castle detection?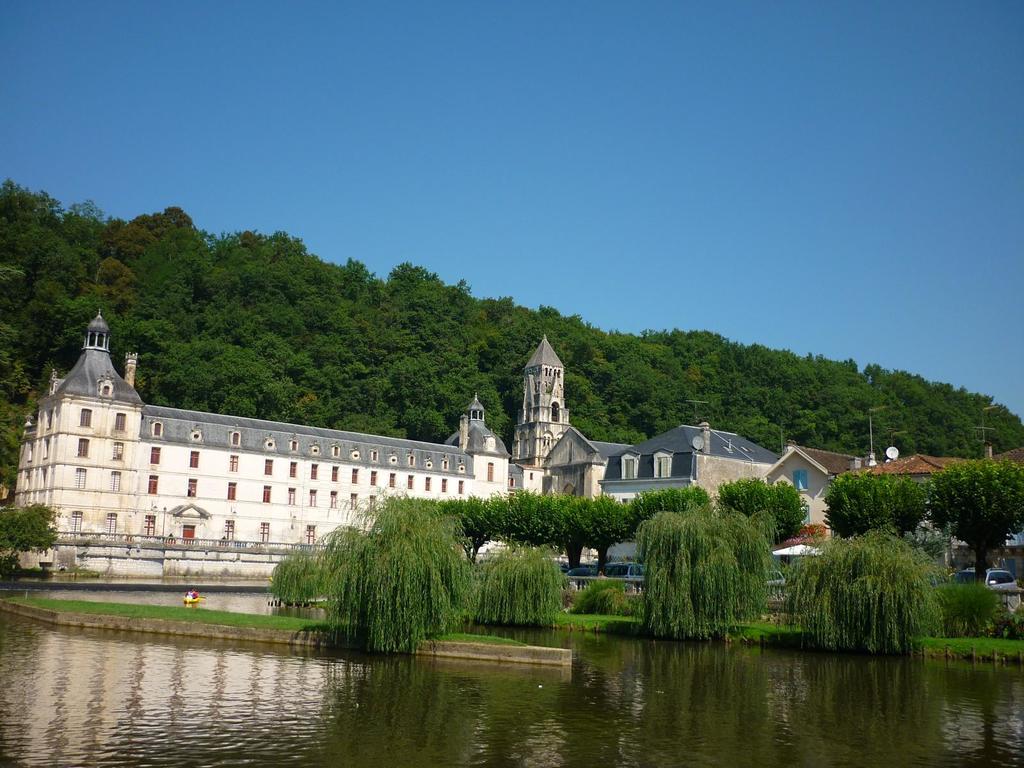
[left=9, top=330, right=777, bottom=594]
